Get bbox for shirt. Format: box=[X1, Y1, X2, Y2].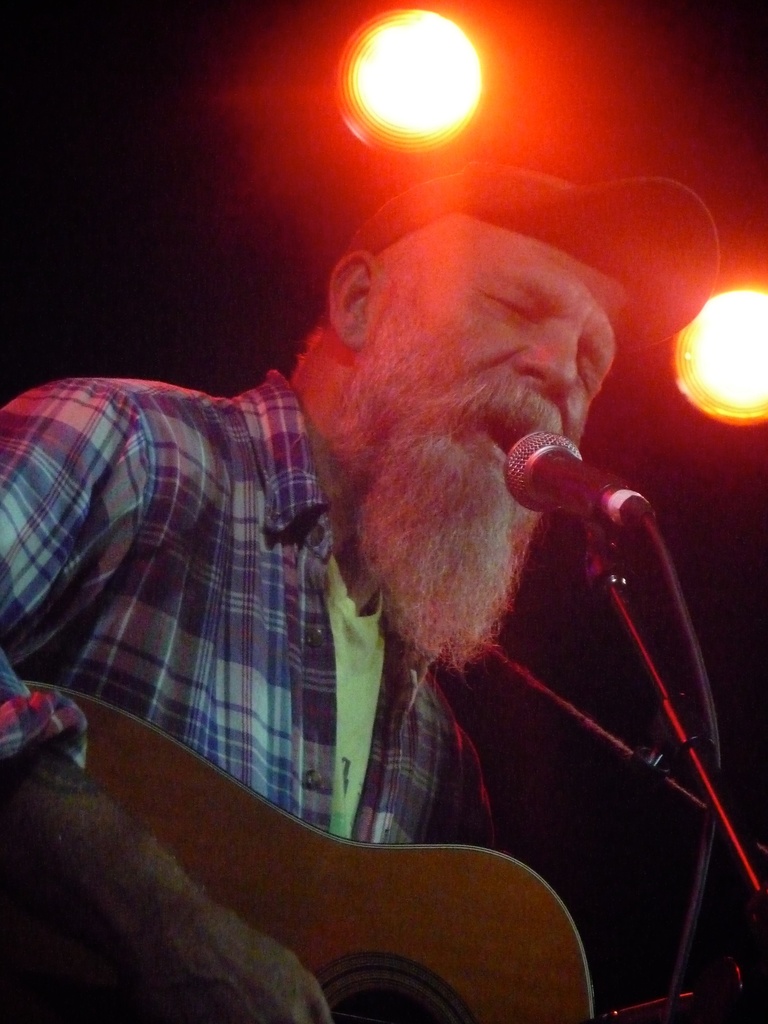
box=[0, 362, 501, 850].
